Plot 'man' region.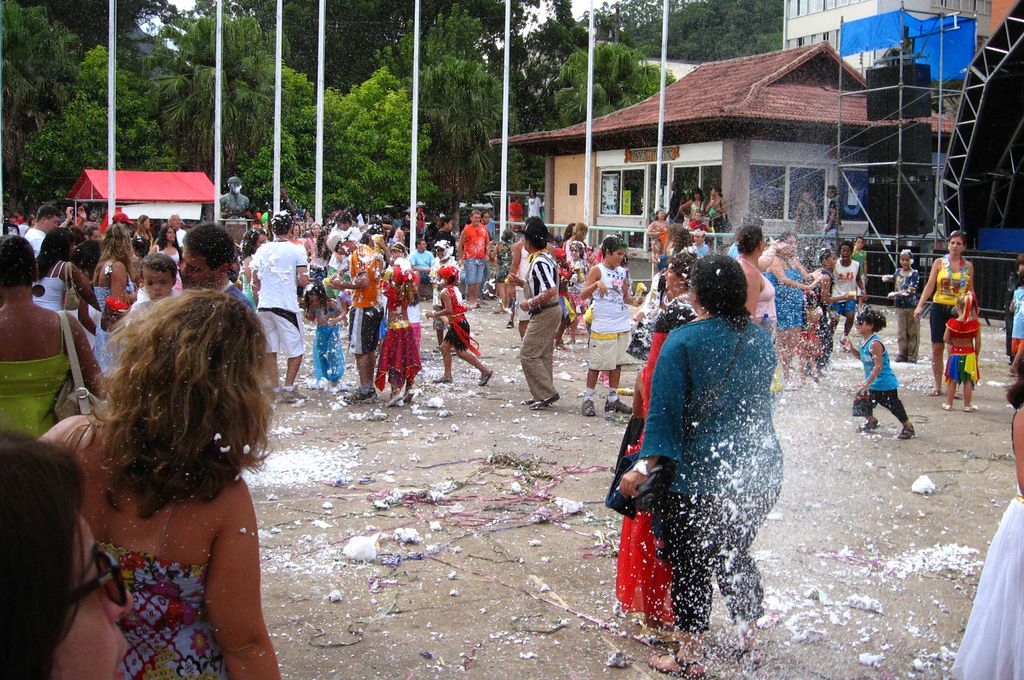
Plotted at <bbox>244, 227, 302, 367</bbox>.
